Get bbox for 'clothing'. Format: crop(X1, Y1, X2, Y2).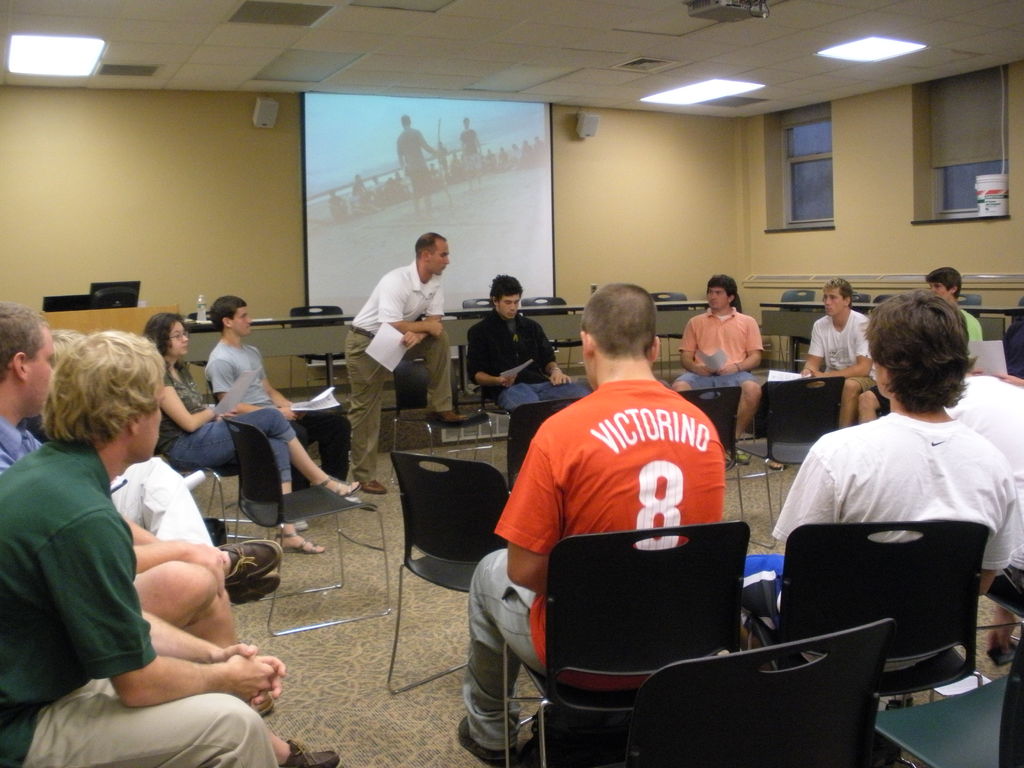
crop(152, 355, 302, 486).
